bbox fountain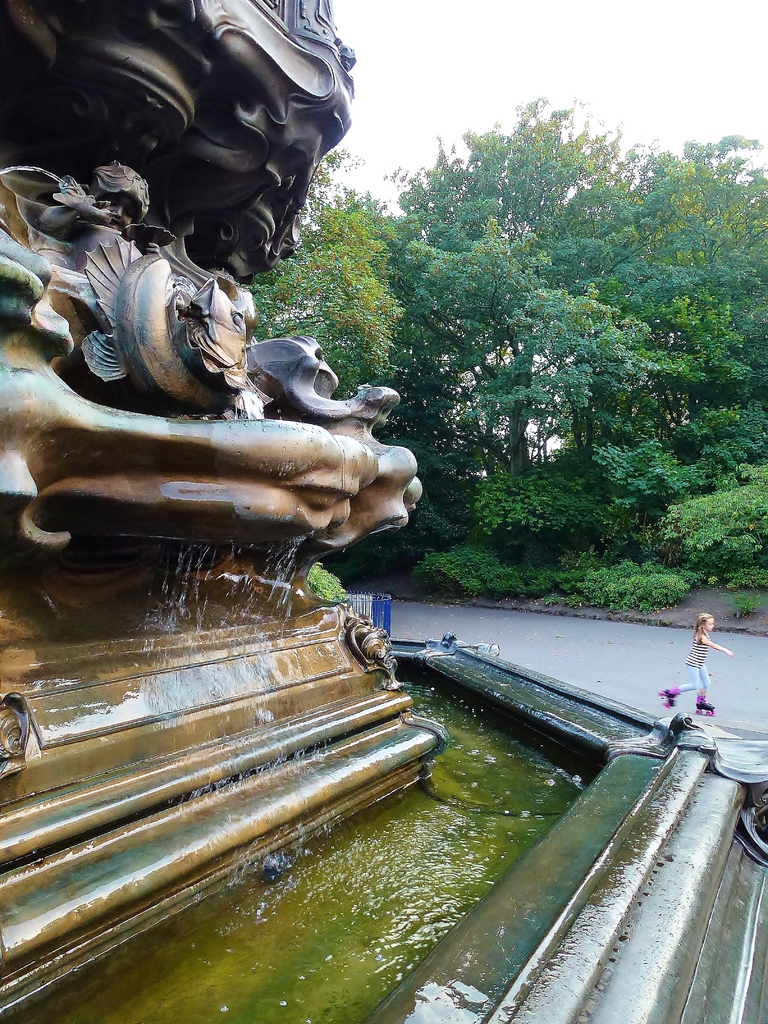
1,1,767,1023
